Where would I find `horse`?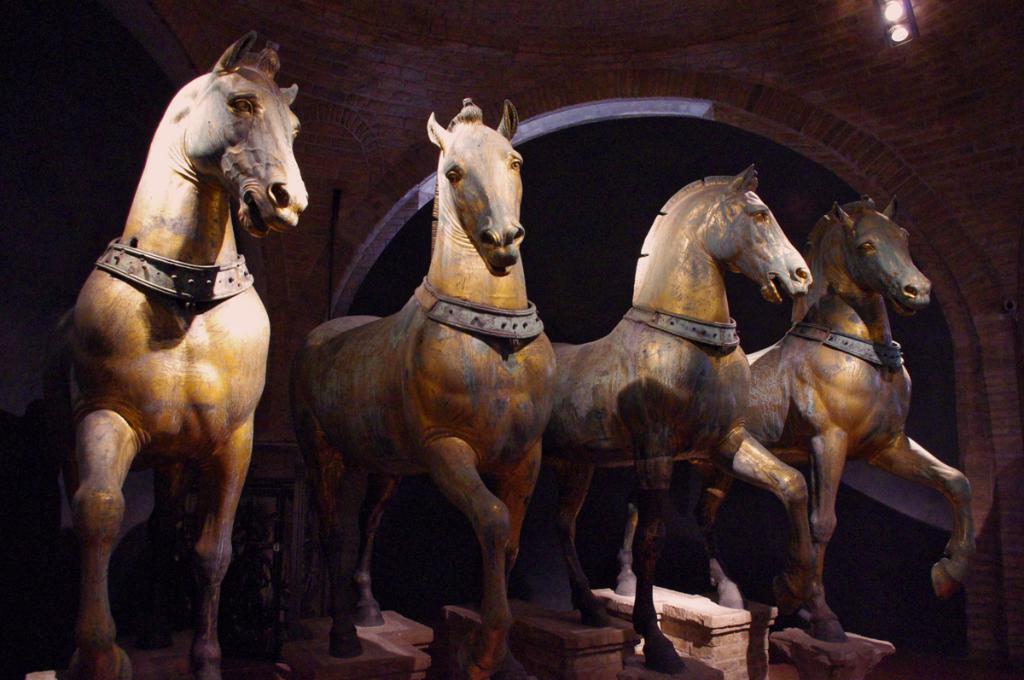
At 614/195/975/646.
